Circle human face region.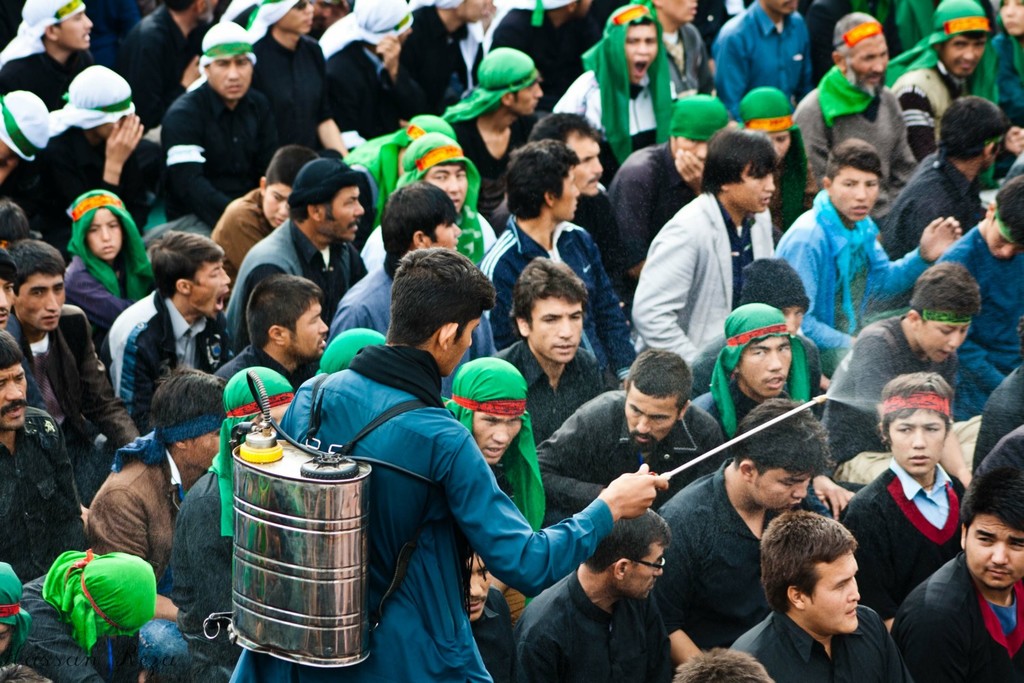
Region: 967:515:1023:587.
